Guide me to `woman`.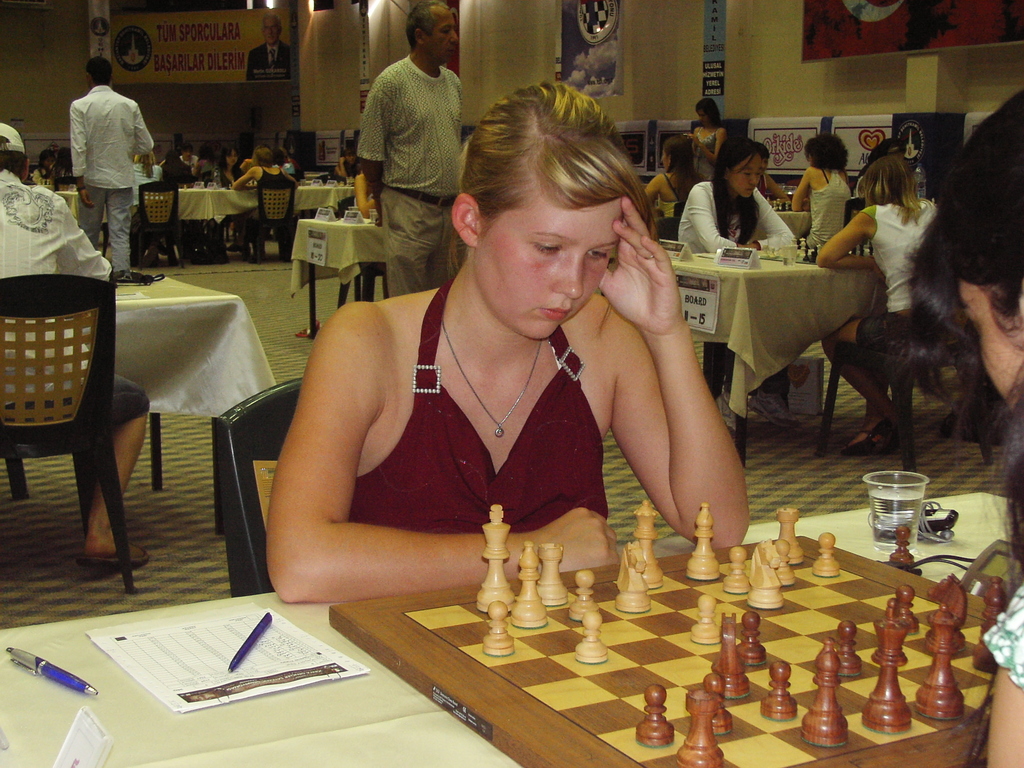
Guidance: x1=819, y1=142, x2=954, y2=449.
